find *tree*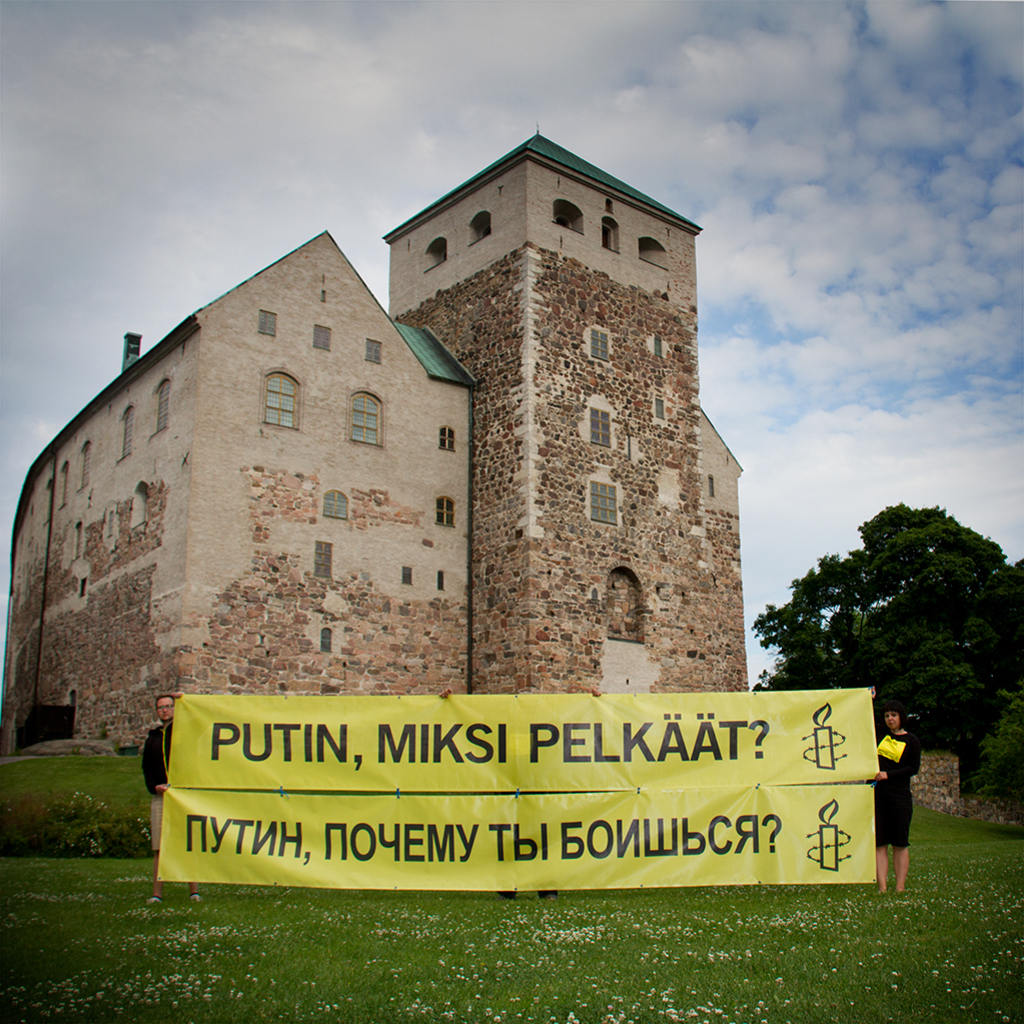
[left=977, top=566, right=1023, bottom=681]
